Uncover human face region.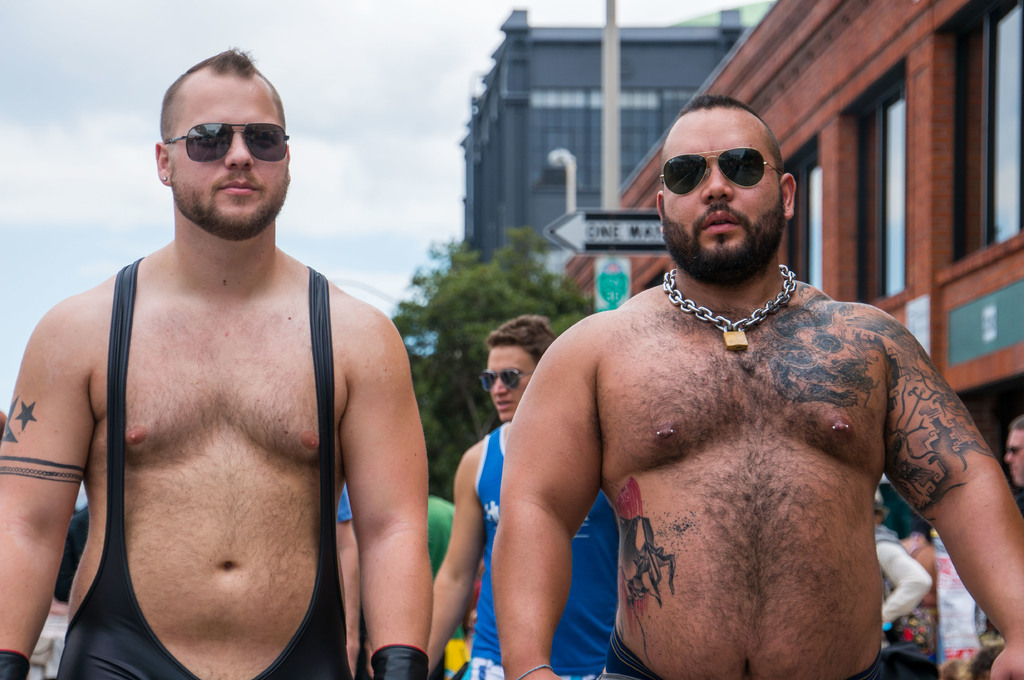
Uncovered: <region>1004, 430, 1023, 486</region>.
